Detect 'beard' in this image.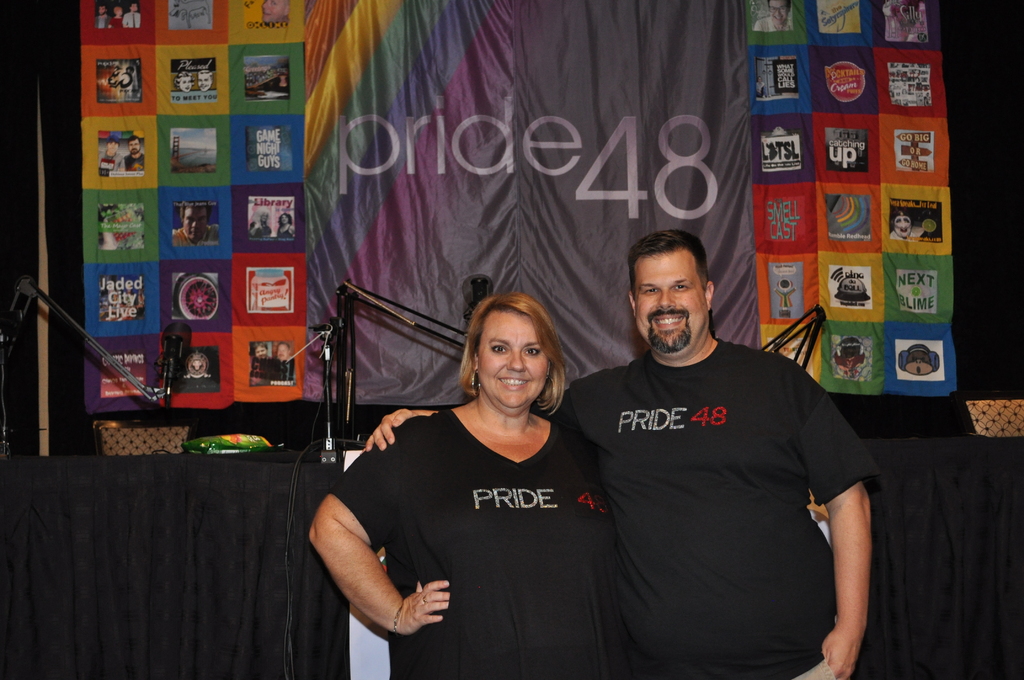
Detection: [left=646, top=318, right=692, bottom=355].
